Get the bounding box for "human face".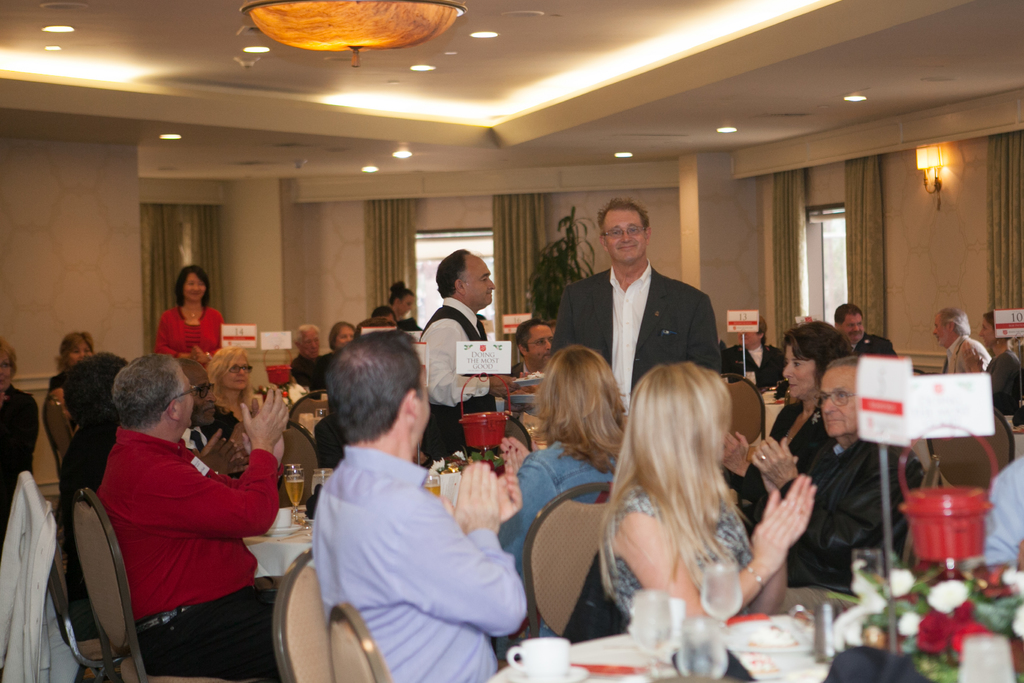
(781, 346, 816, 399).
